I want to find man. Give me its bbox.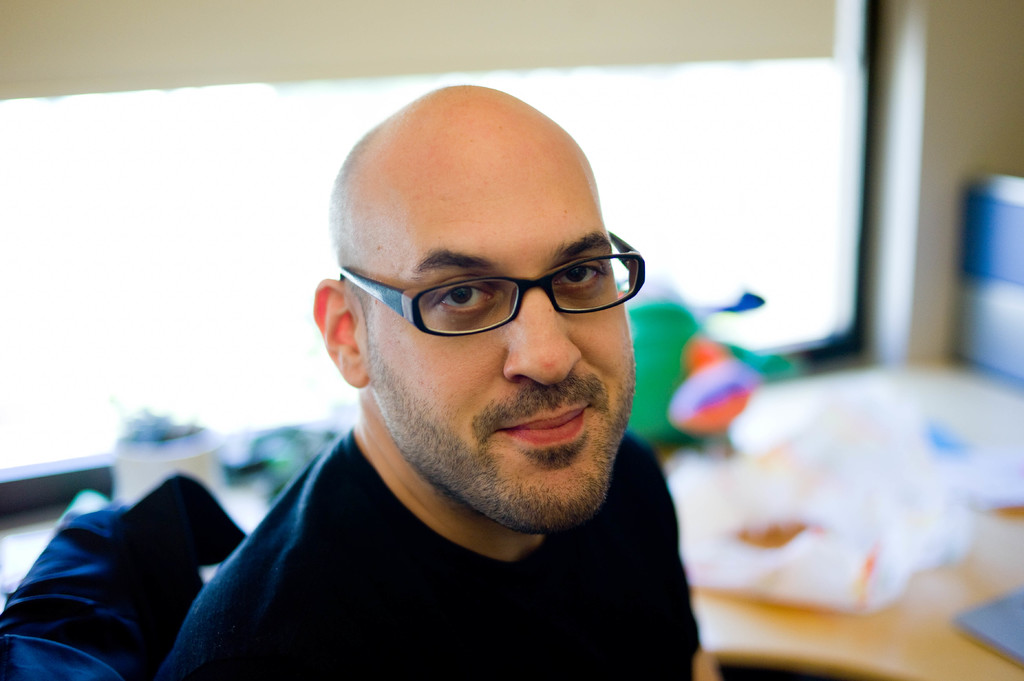
crop(67, 93, 801, 680).
